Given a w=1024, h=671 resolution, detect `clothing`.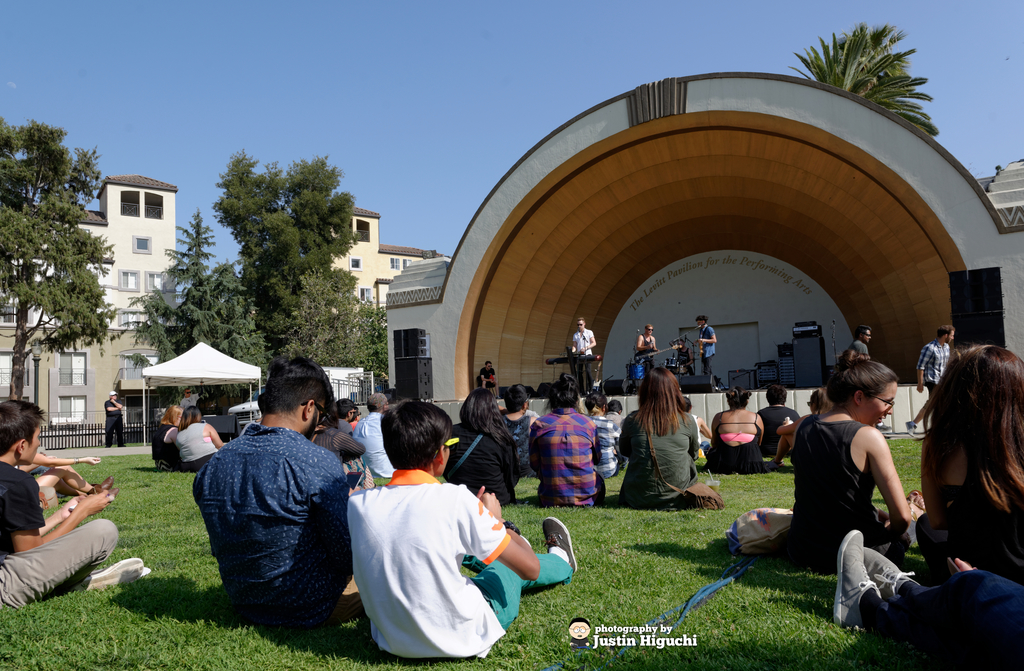
{"x1": 708, "y1": 426, "x2": 775, "y2": 474}.
